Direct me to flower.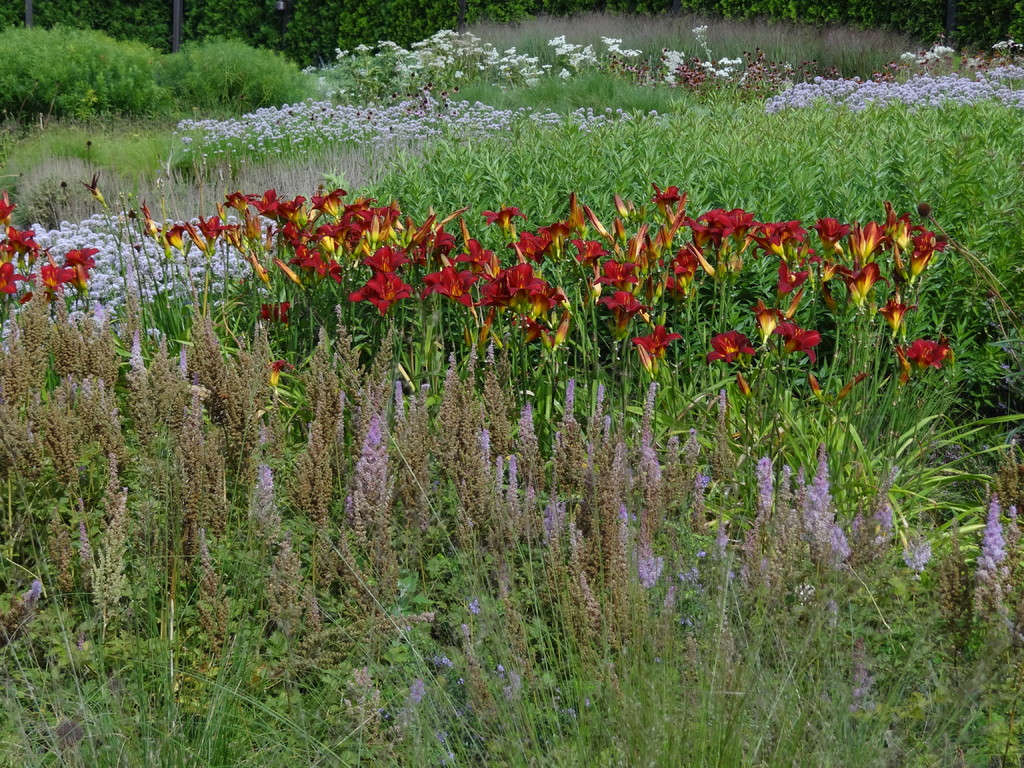
Direction: 248:250:267:283.
